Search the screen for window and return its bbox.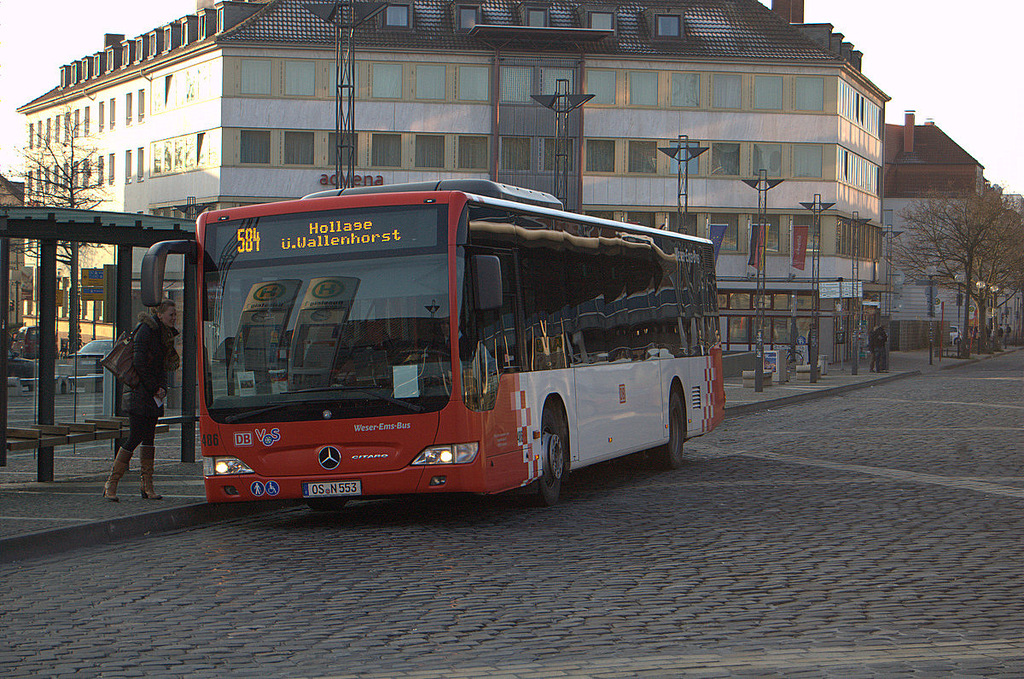
Found: (left=631, top=69, right=658, bottom=103).
